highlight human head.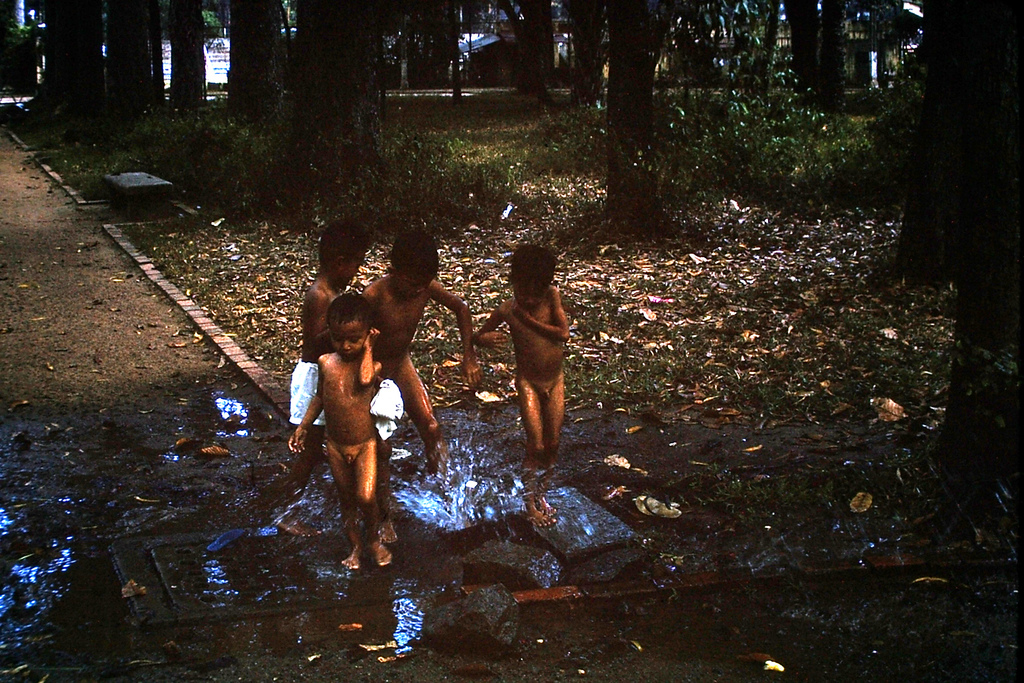
Highlighted region: region(316, 220, 372, 281).
